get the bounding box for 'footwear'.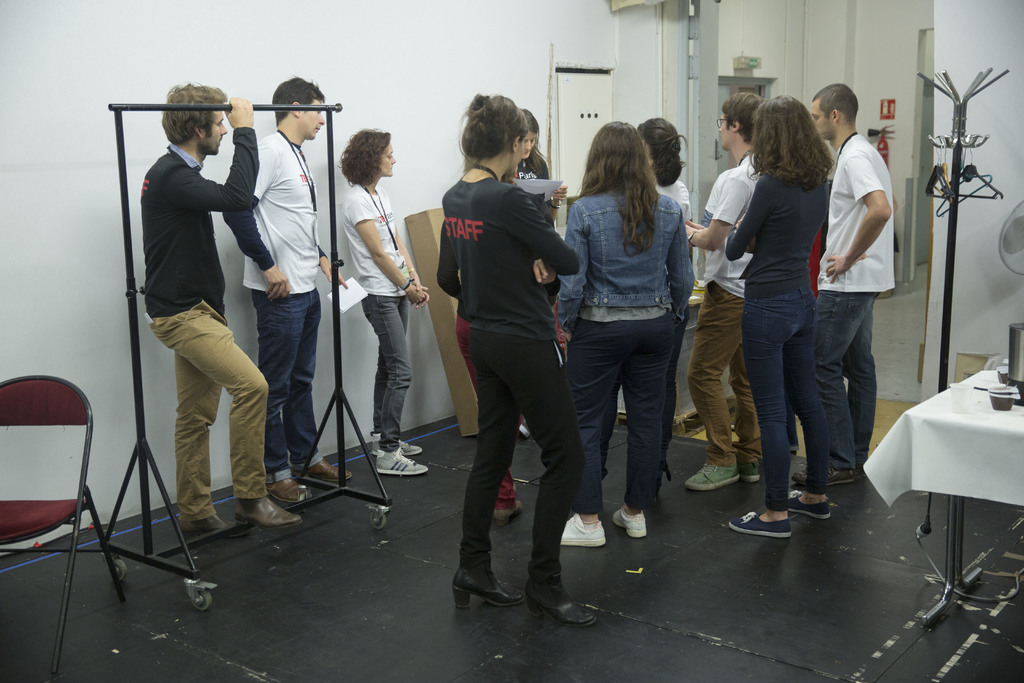
left=726, top=509, right=792, bottom=541.
